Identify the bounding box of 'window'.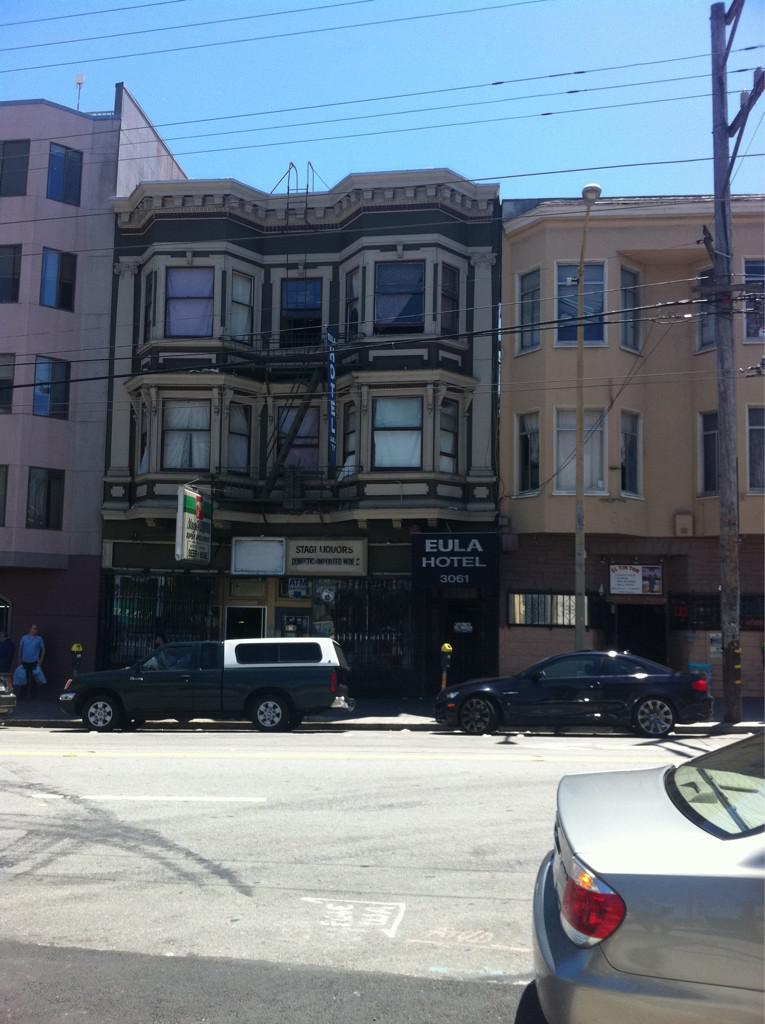
277,279,329,348.
